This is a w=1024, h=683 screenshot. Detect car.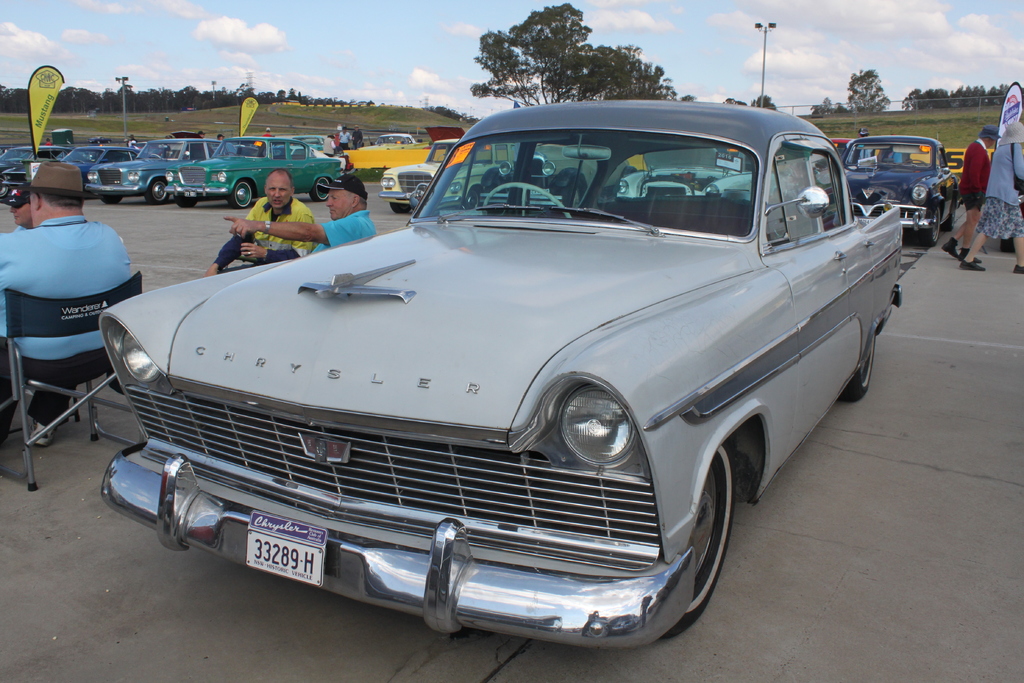
(left=0, top=142, right=156, bottom=204).
